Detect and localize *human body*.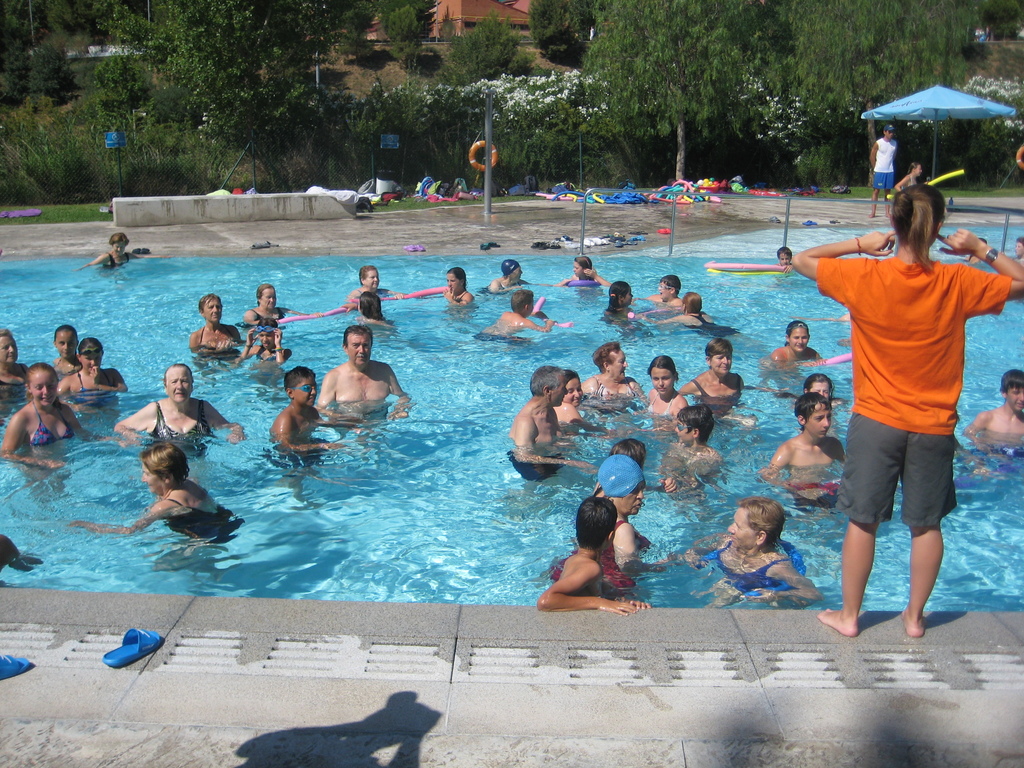
Localized at 682:492:820:613.
